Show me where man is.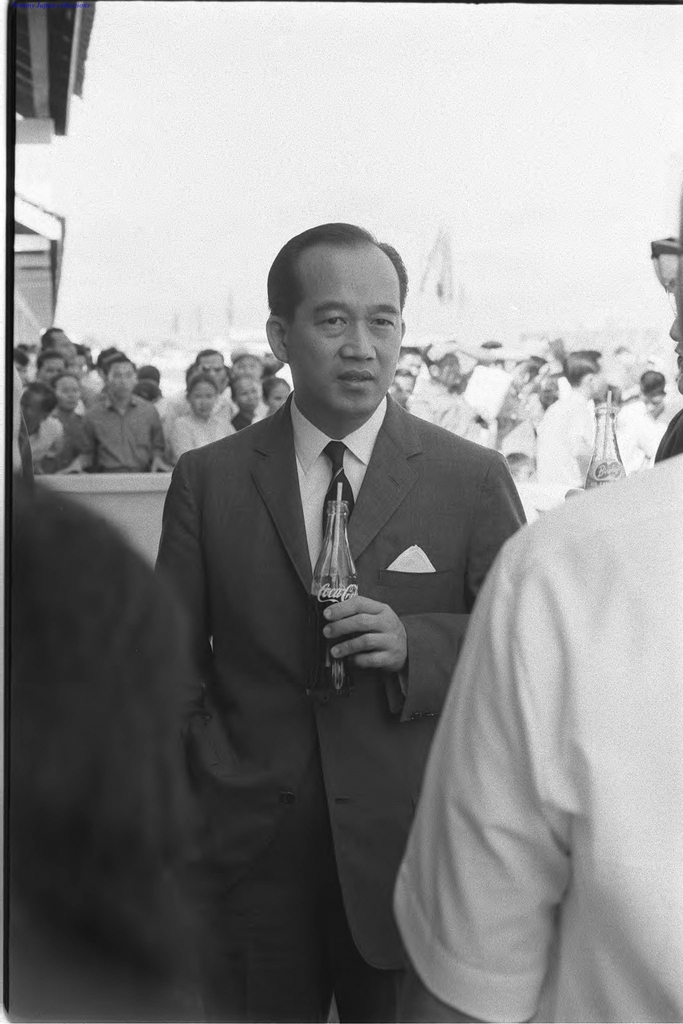
man is at [x1=37, y1=351, x2=76, y2=389].
